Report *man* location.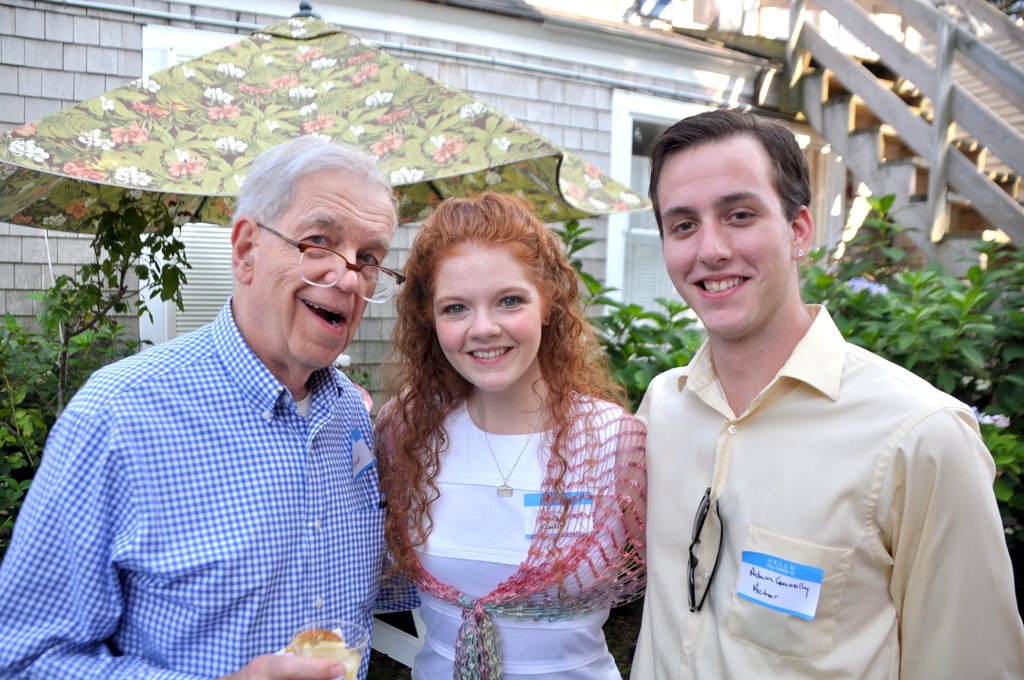
Report: [left=32, top=165, right=410, bottom=679].
